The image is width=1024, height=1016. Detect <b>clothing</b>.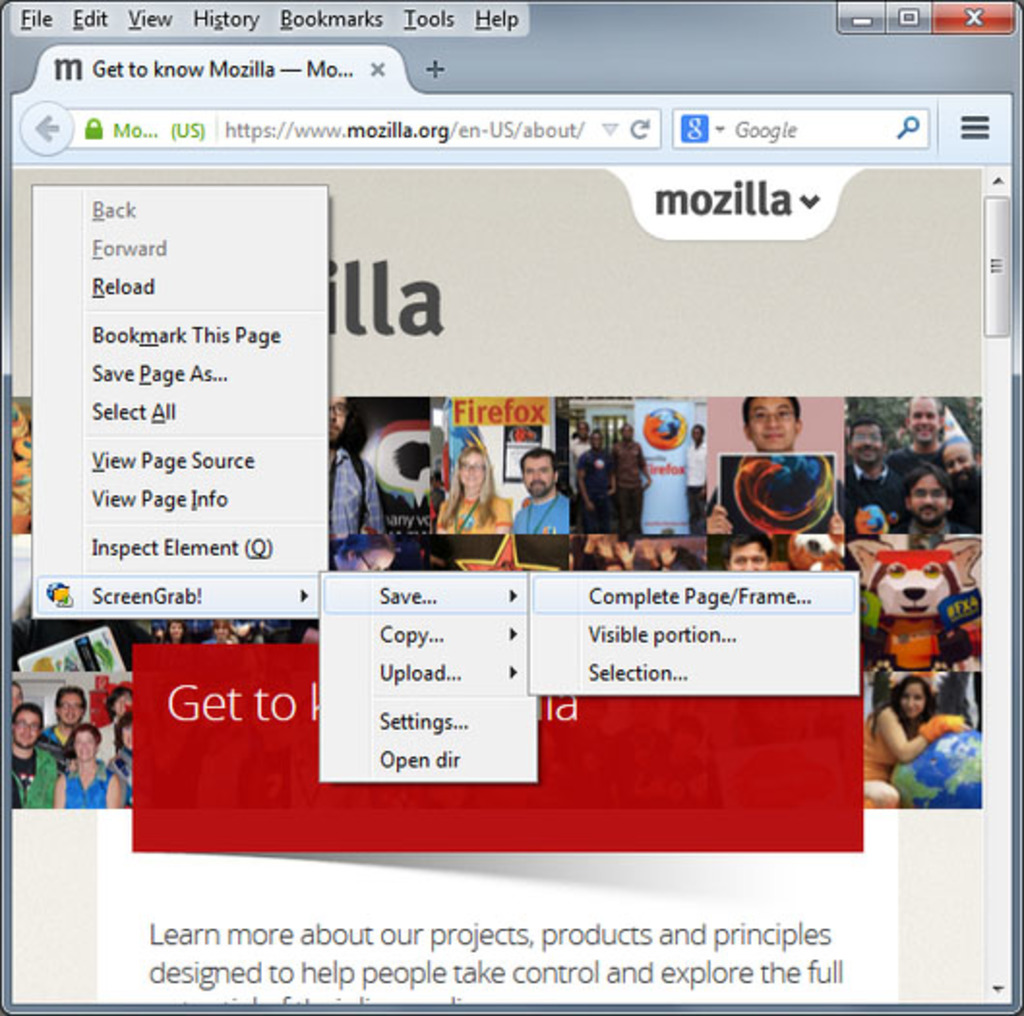
Detection: region(511, 486, 567, 536).
